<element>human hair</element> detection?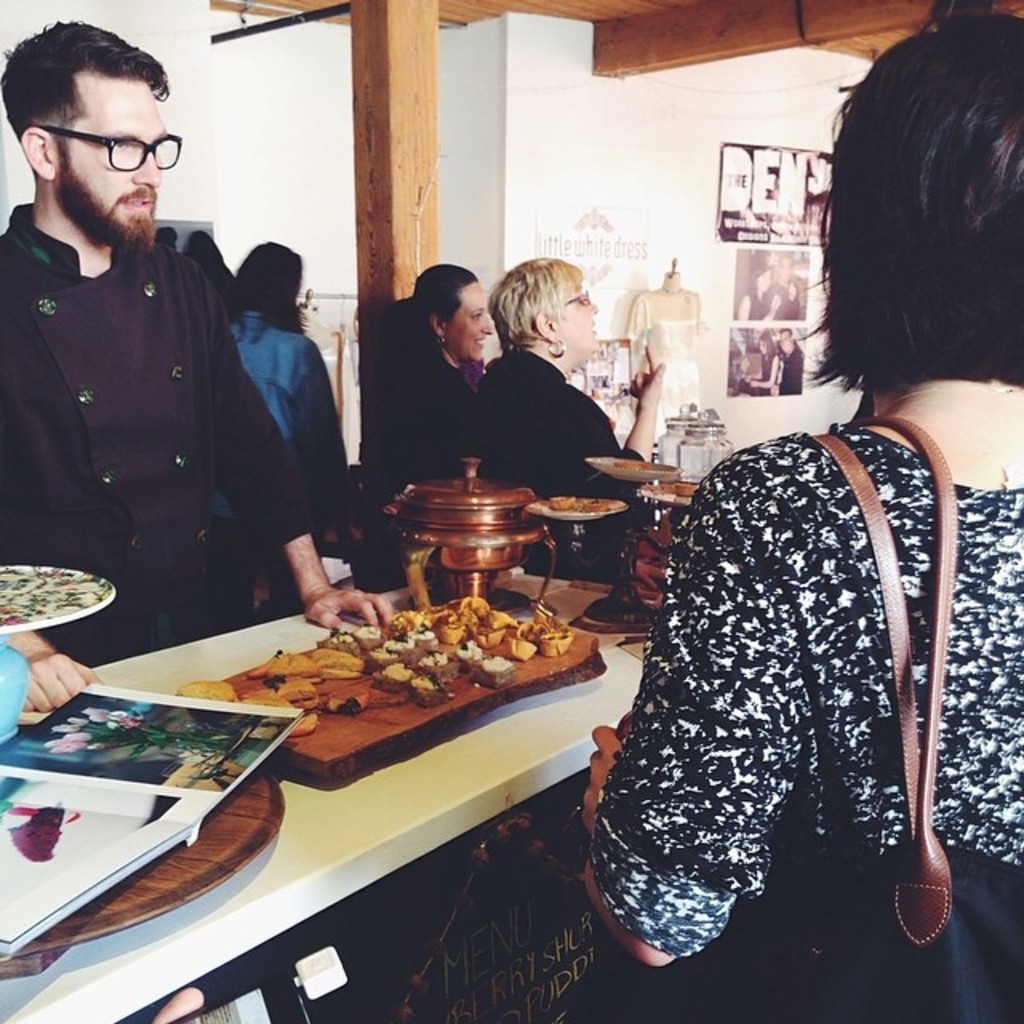
(x1=182, y1=235, x2=229, y2=264)
